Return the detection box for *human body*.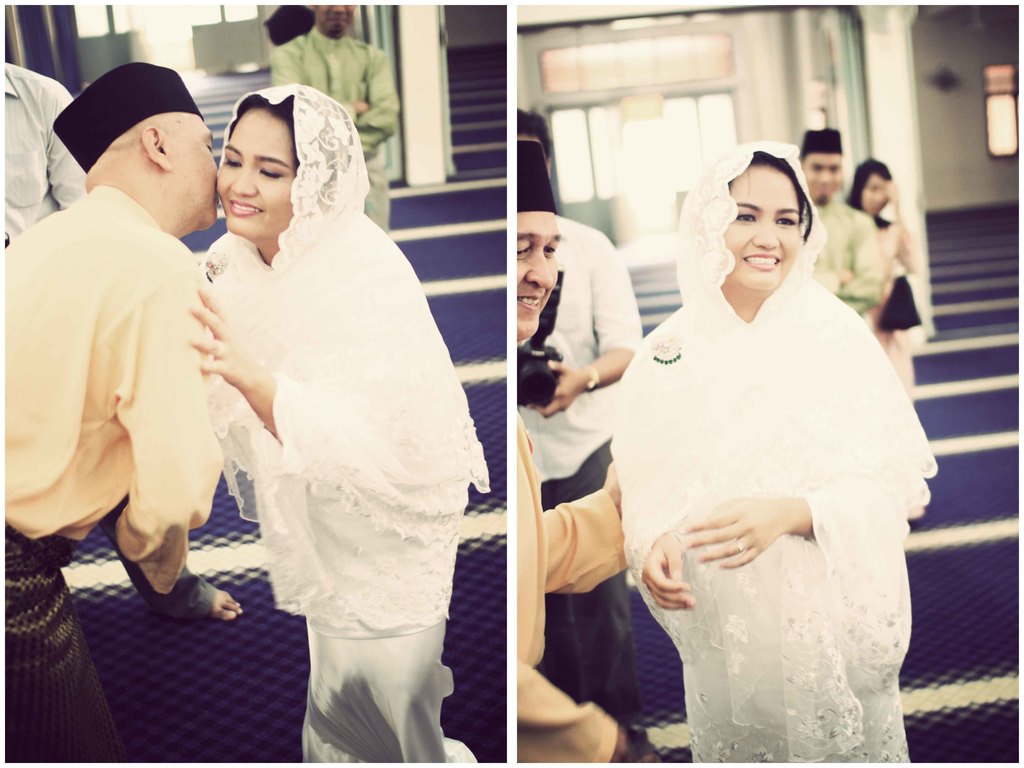
{"left": 0, "top": 165, "right": 219, "bottom": 767}.
